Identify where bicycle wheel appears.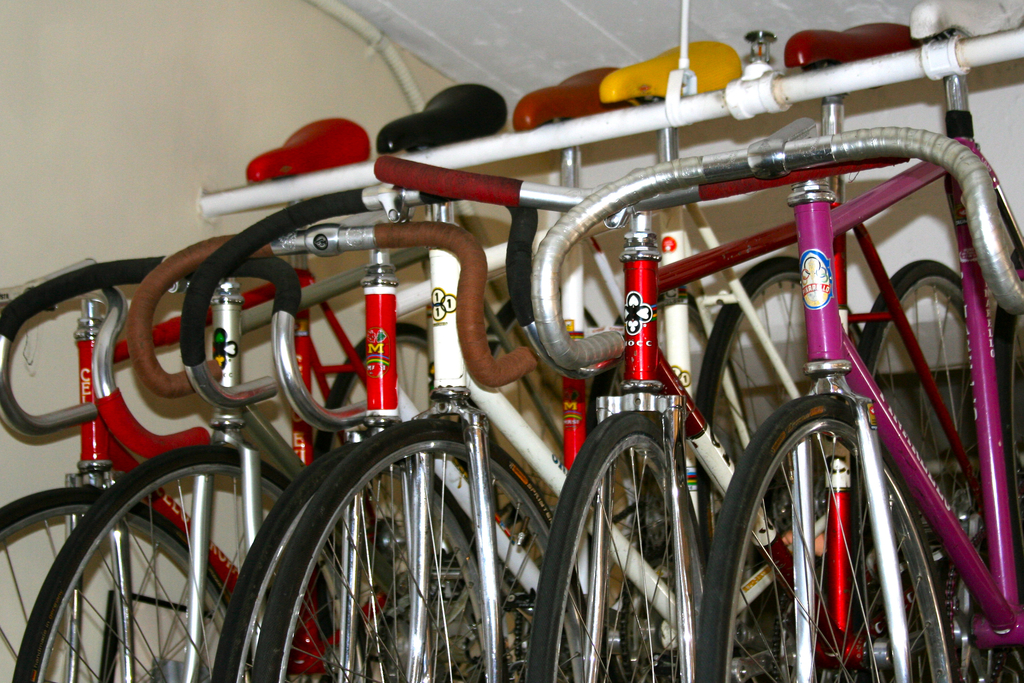
Appears at bbox=(843, 260, 968, 682).
